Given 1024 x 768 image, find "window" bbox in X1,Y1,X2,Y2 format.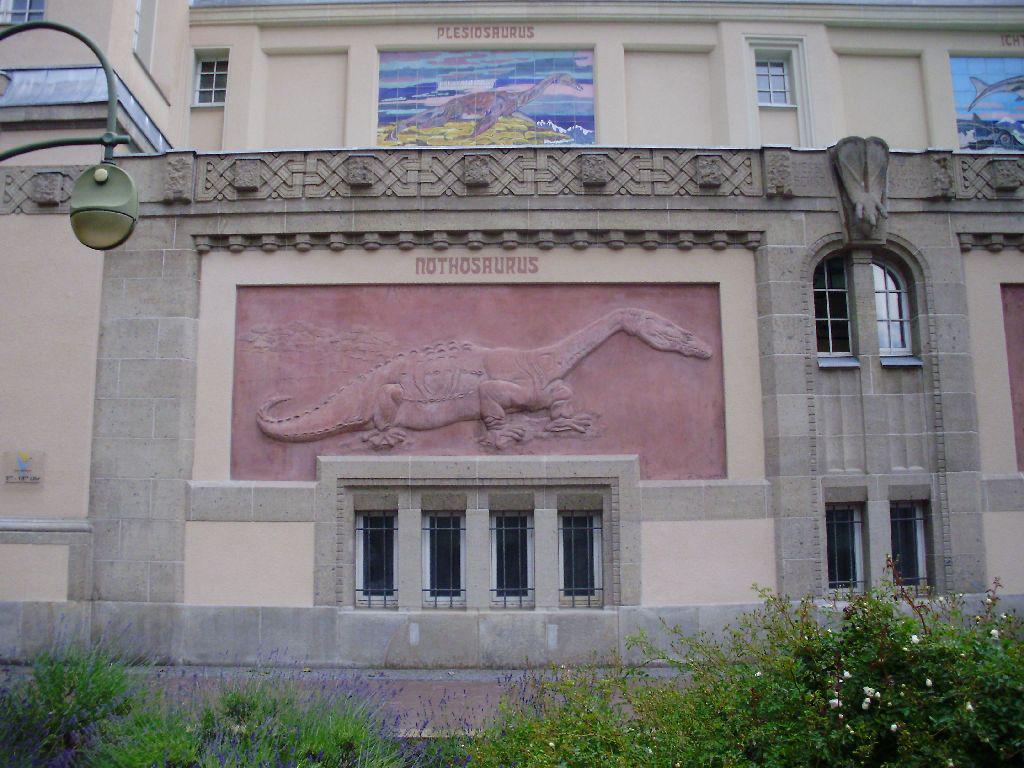
8,0,46,27.
